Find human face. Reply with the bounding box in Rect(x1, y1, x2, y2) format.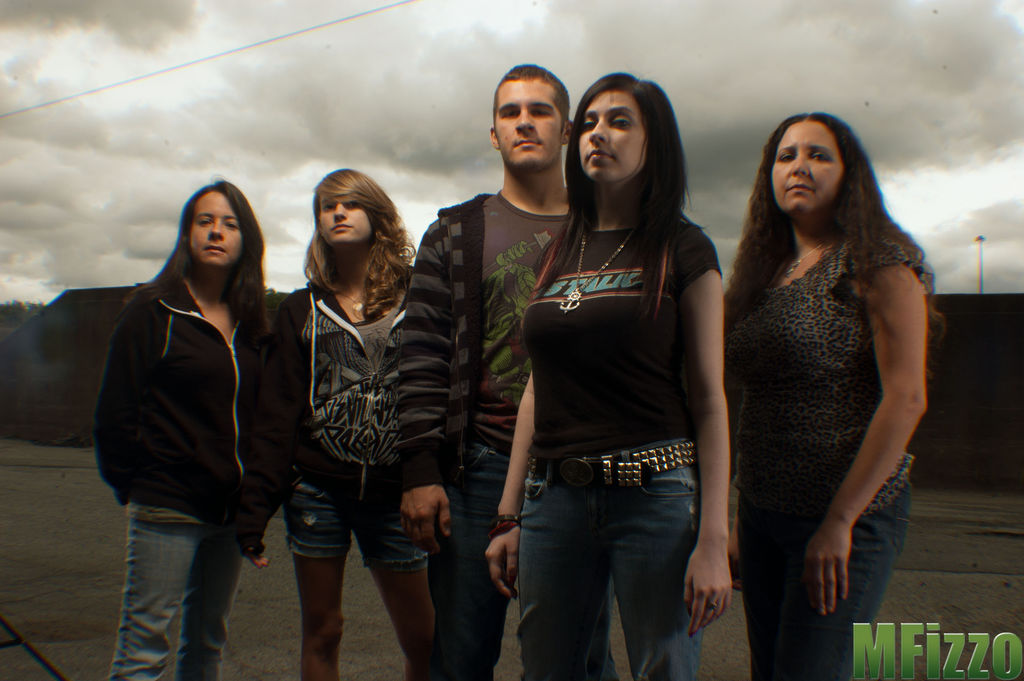
Rect(762, 108, 848, 222).
